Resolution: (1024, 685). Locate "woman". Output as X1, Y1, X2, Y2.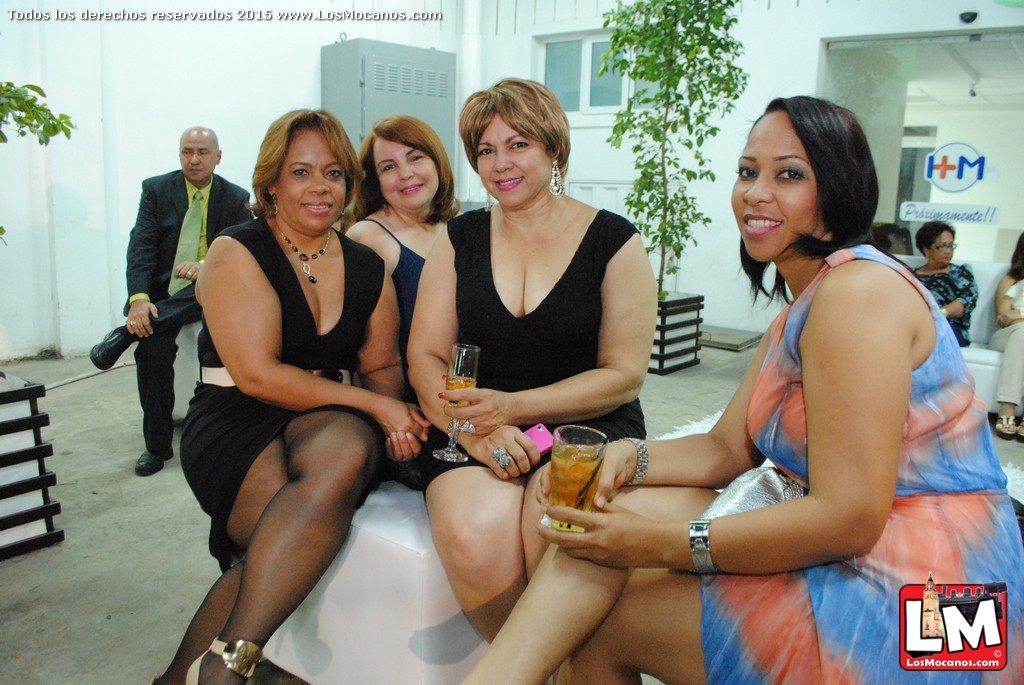
917, 219, 983, 356.
